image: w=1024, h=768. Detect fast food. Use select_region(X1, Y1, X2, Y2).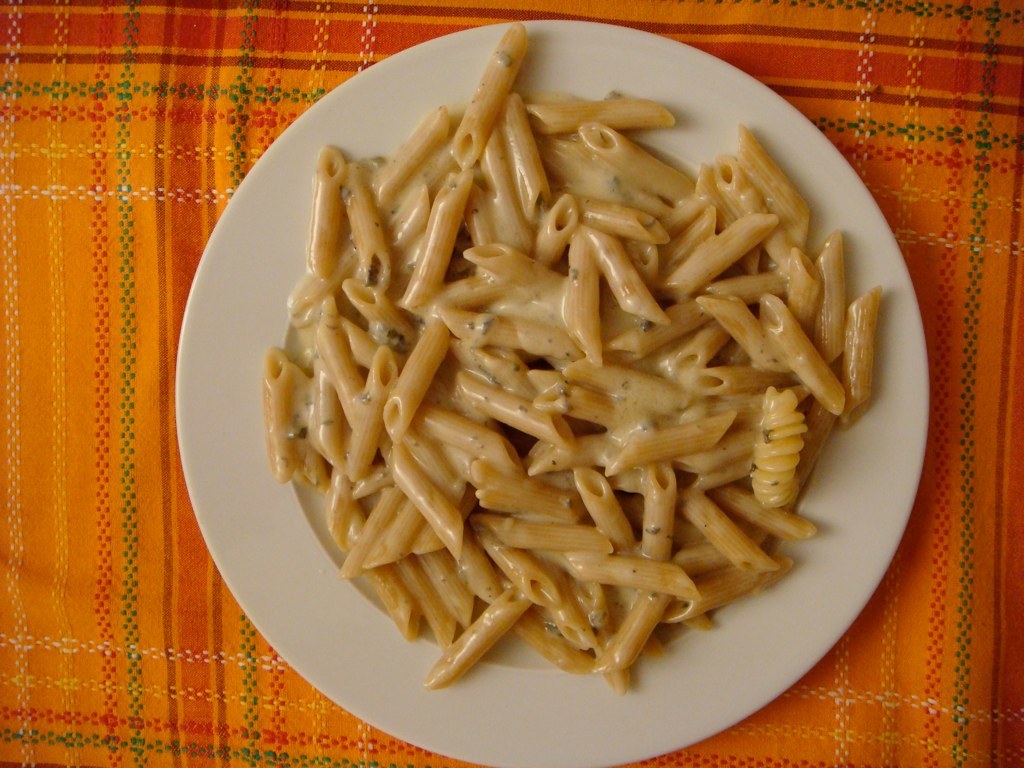
select_region(608, 590, 678, 670).
